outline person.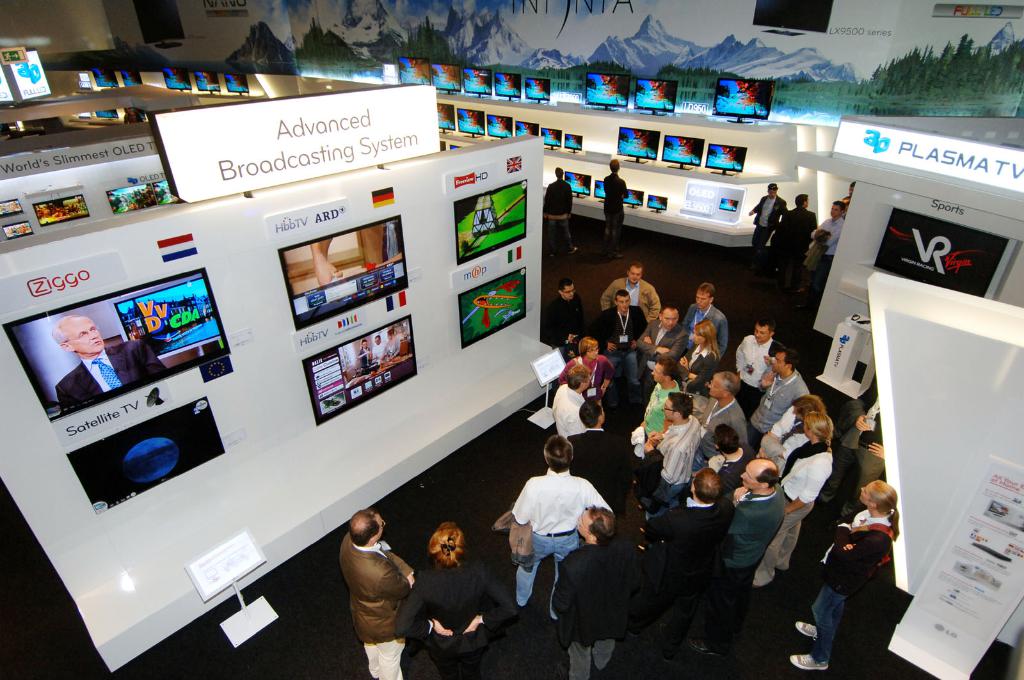
Outline: pyautogui.locateOnScreen(511, 436, 618, 622).
